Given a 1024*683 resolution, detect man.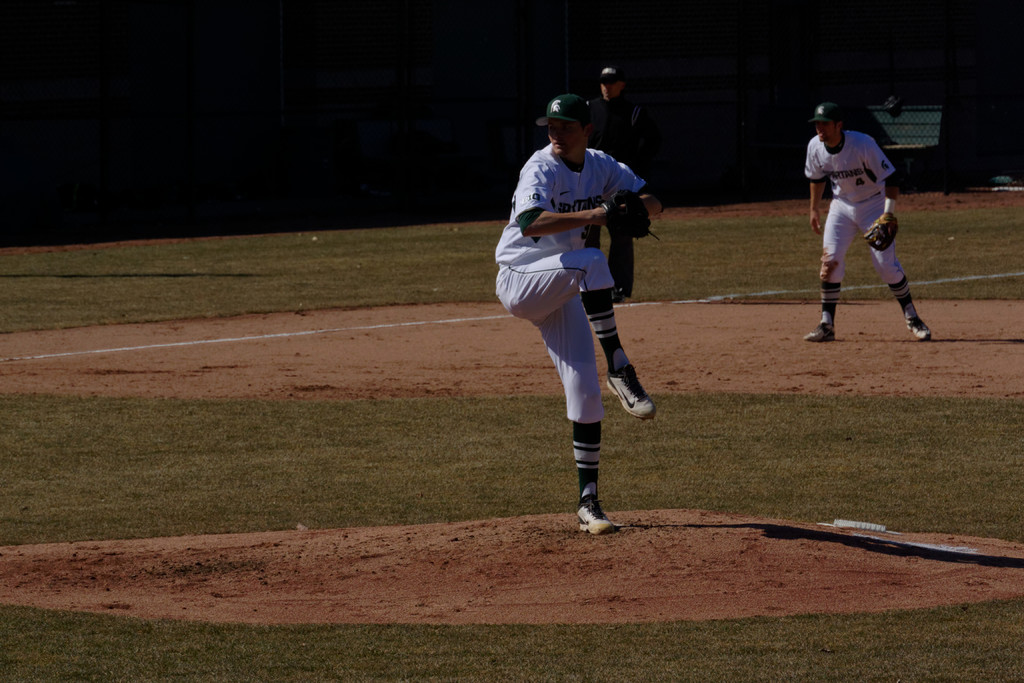
select_region(583, 63, 644, 289).
